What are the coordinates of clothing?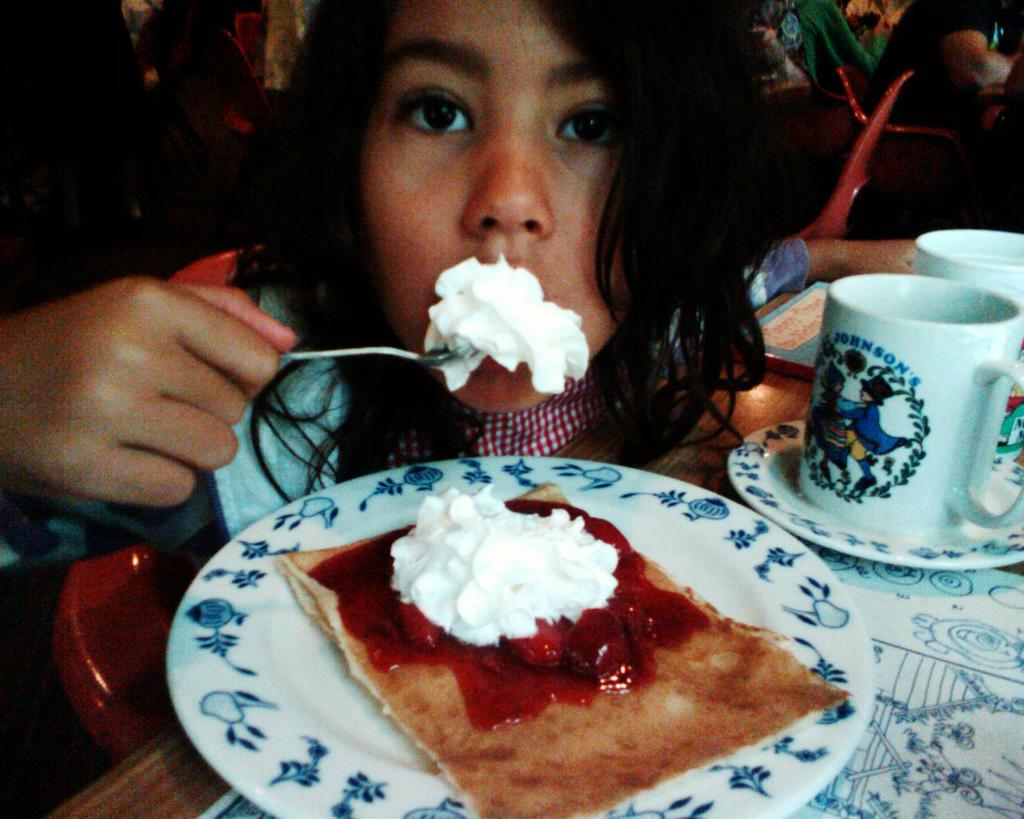
(left=866, top=0, right=997, bottom=128).
